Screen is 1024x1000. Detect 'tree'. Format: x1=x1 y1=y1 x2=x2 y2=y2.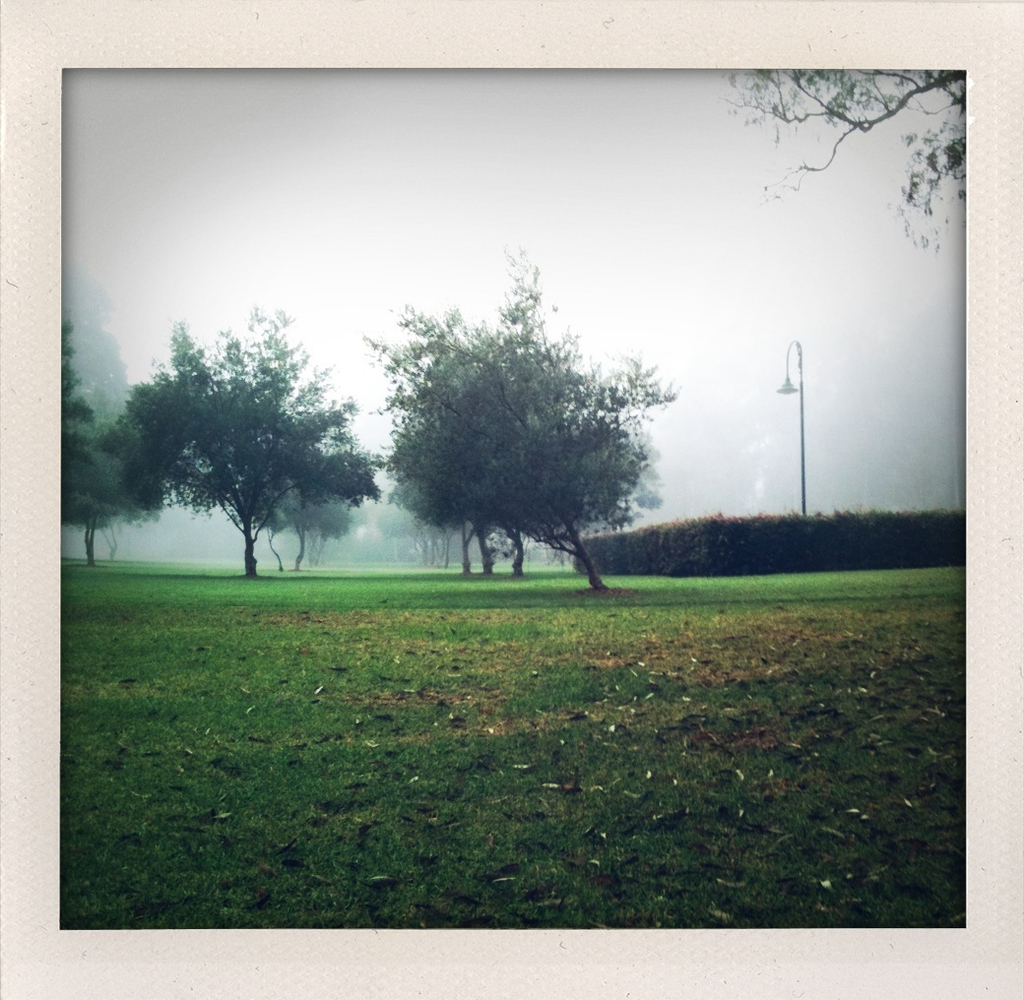
x1=122 y1=299 x2=373 y2=583.
